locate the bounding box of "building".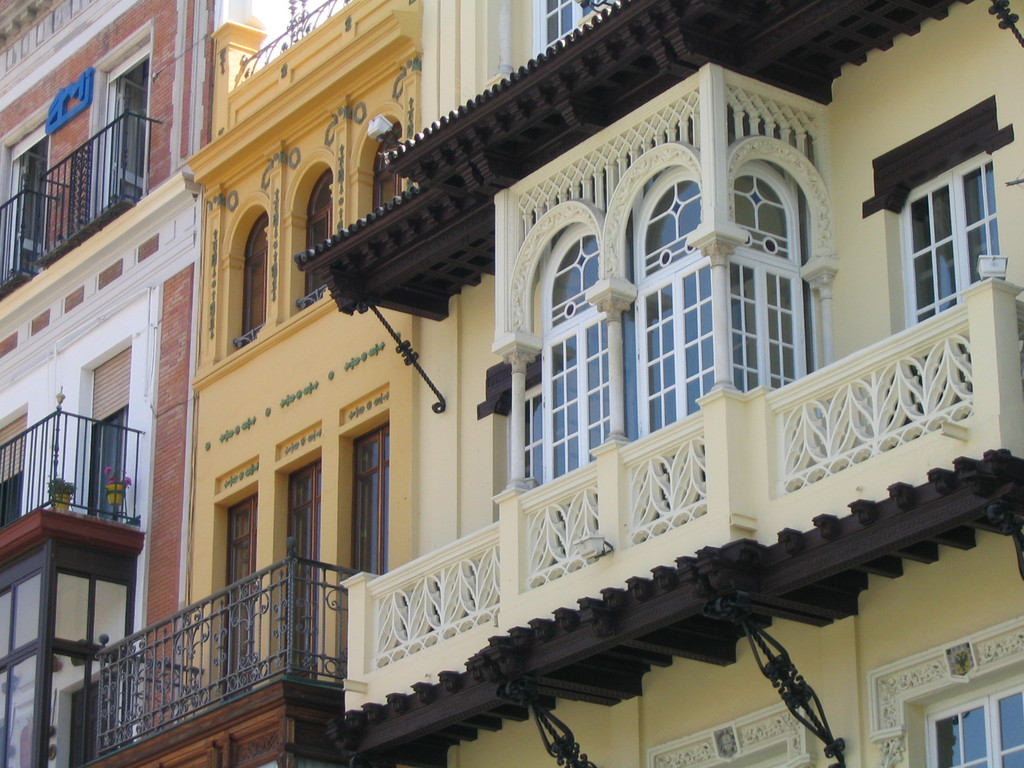
Bounding box: bbox=[0, 0, 215, 767].
